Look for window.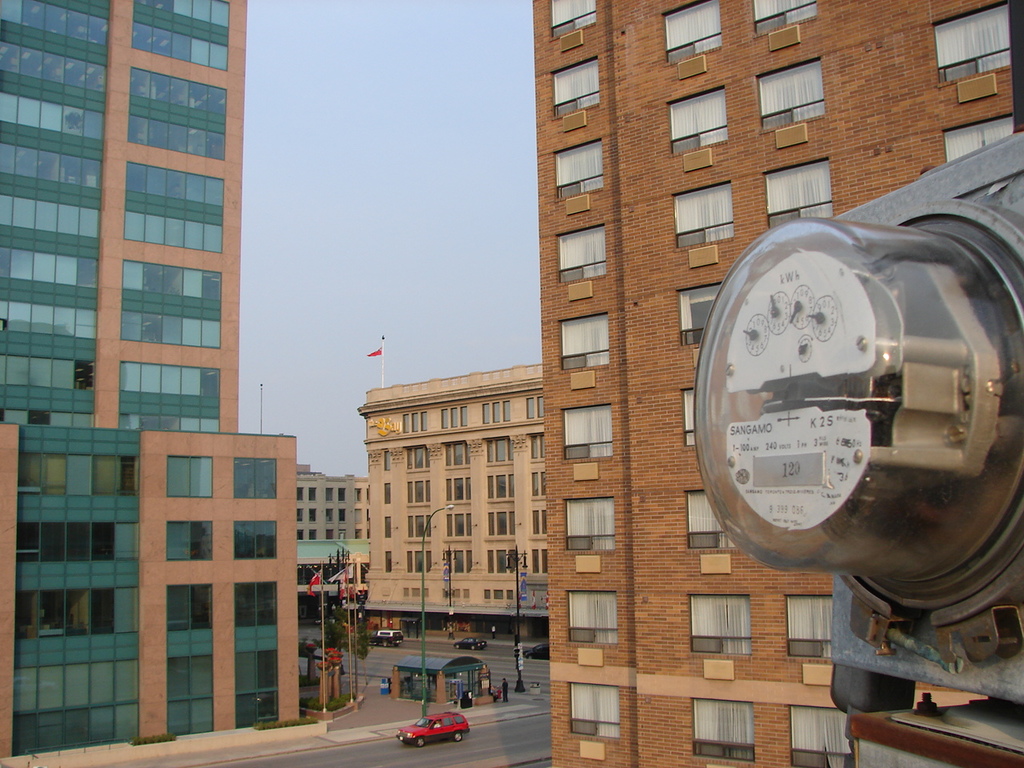
Found: (x1=407, y1=512, x2=433, y2=538).
